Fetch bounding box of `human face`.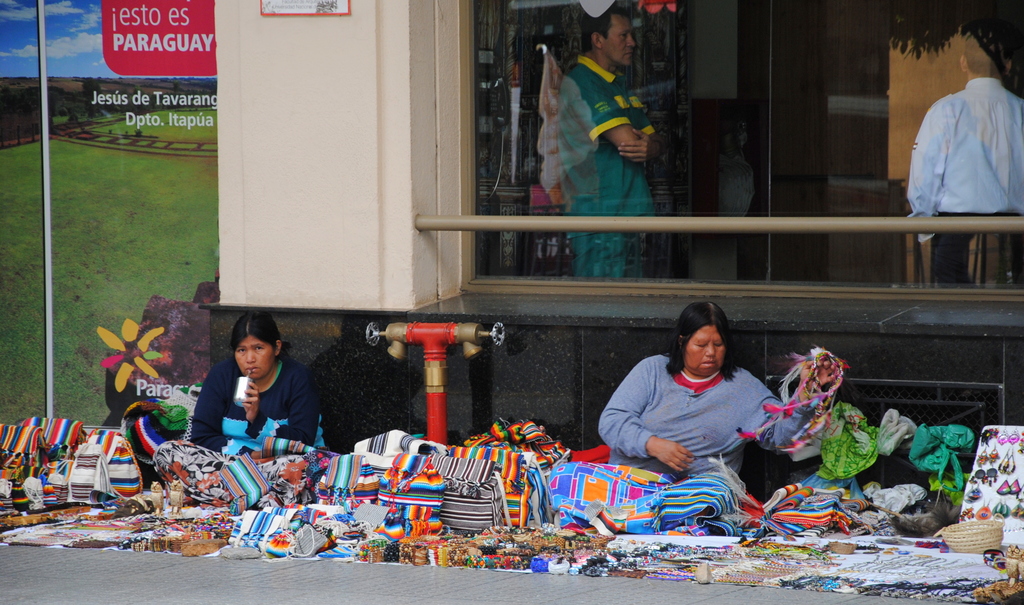
Bbox: bbox(605, 17, 636, 67).
